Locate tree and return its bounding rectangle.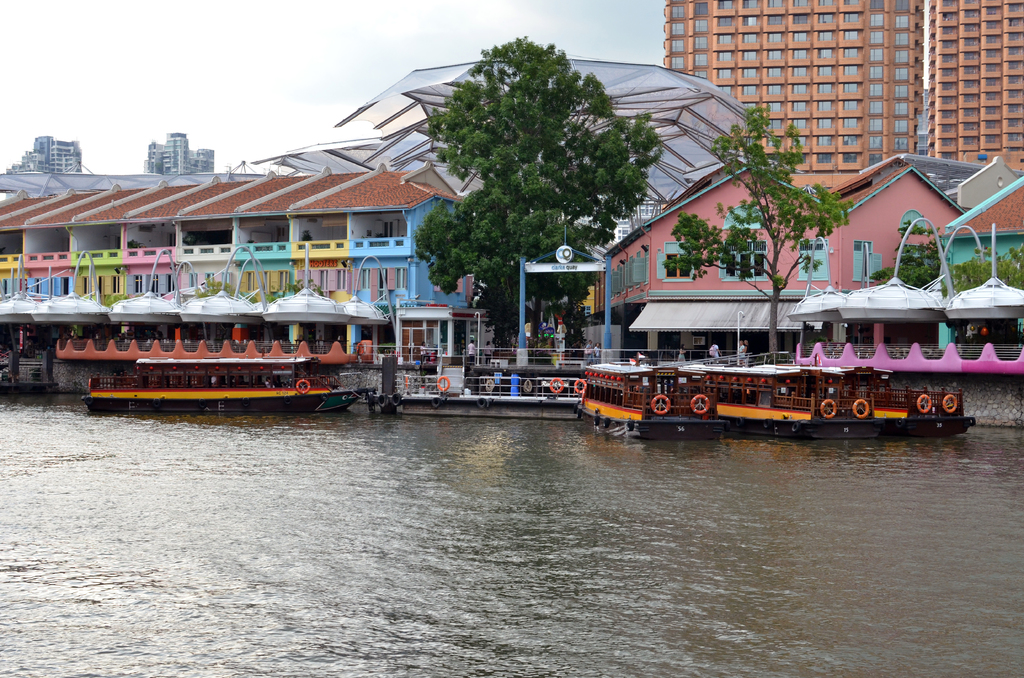
region(664, 101, 849, 360).
